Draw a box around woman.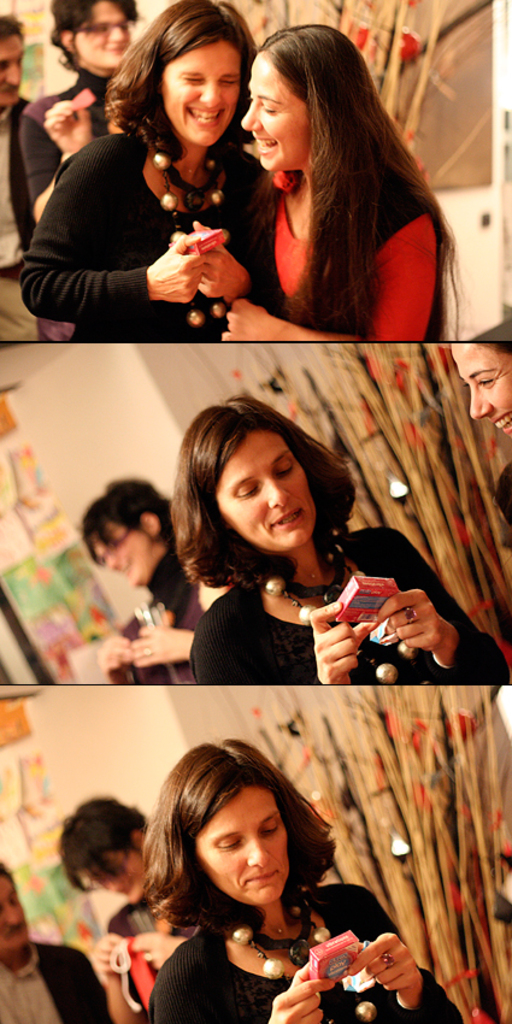
Rect(452, 340, 511, 447).
